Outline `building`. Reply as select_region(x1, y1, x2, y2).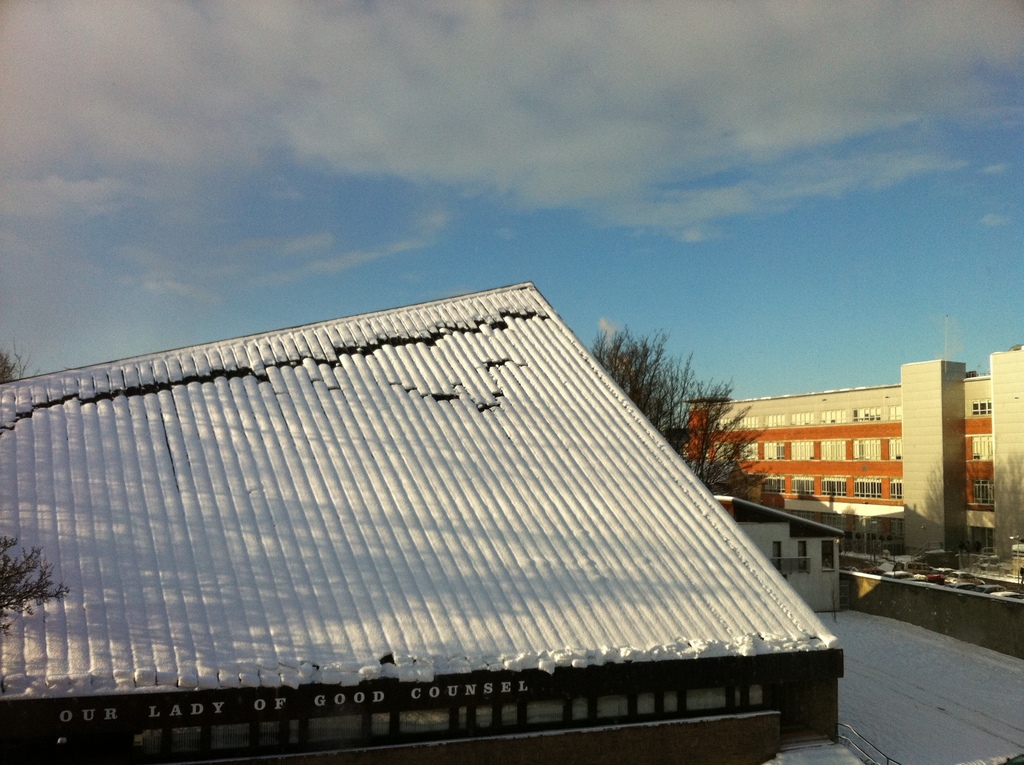
select_region(680, 340, 1023, 560).
